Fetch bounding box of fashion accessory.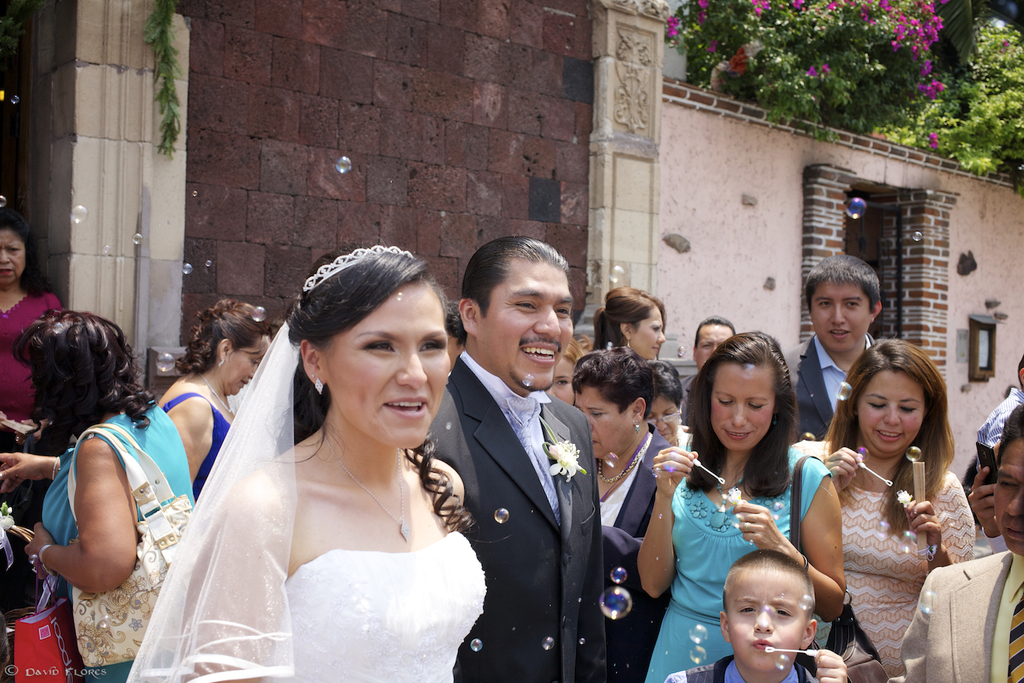
Bbox: pyautogui.locateOnScreen(73, 423, 190, 669).
